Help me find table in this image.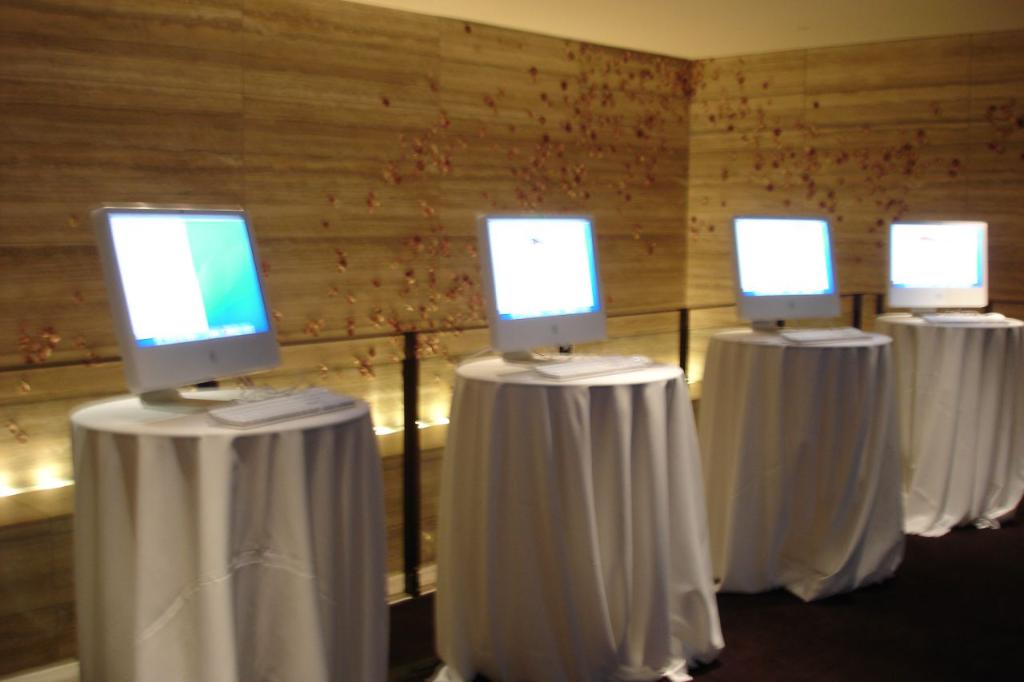
Found it: rect(436, 356, 724, 681).
